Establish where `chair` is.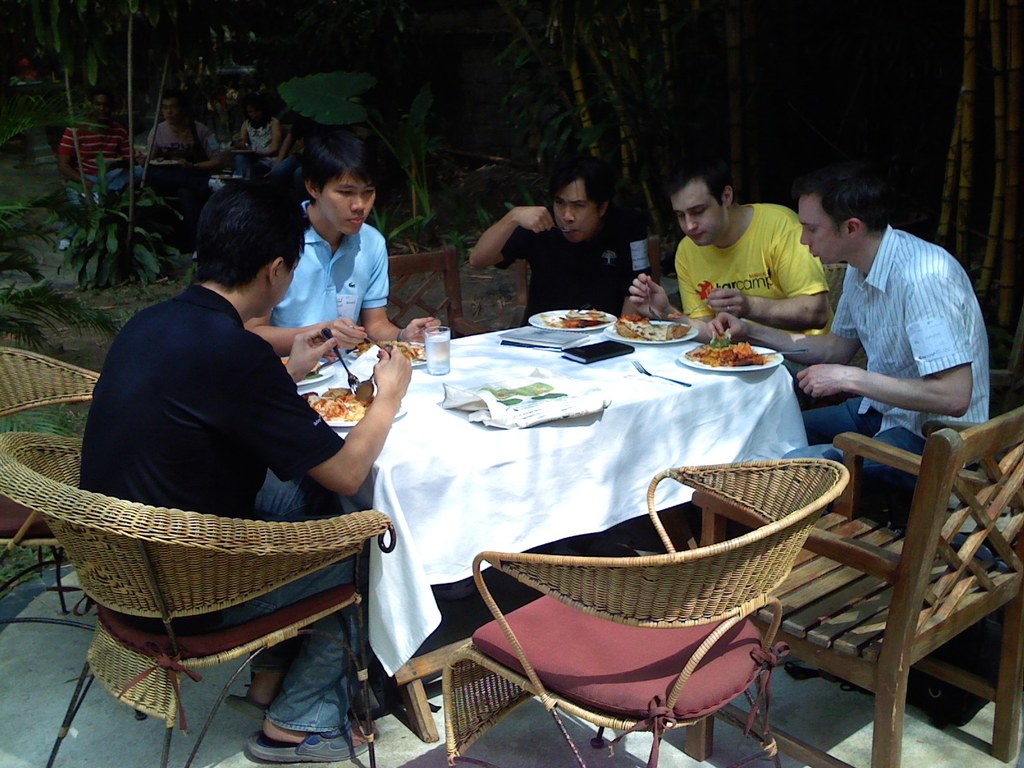
Established at select_region(504, 232, 664, 328).
